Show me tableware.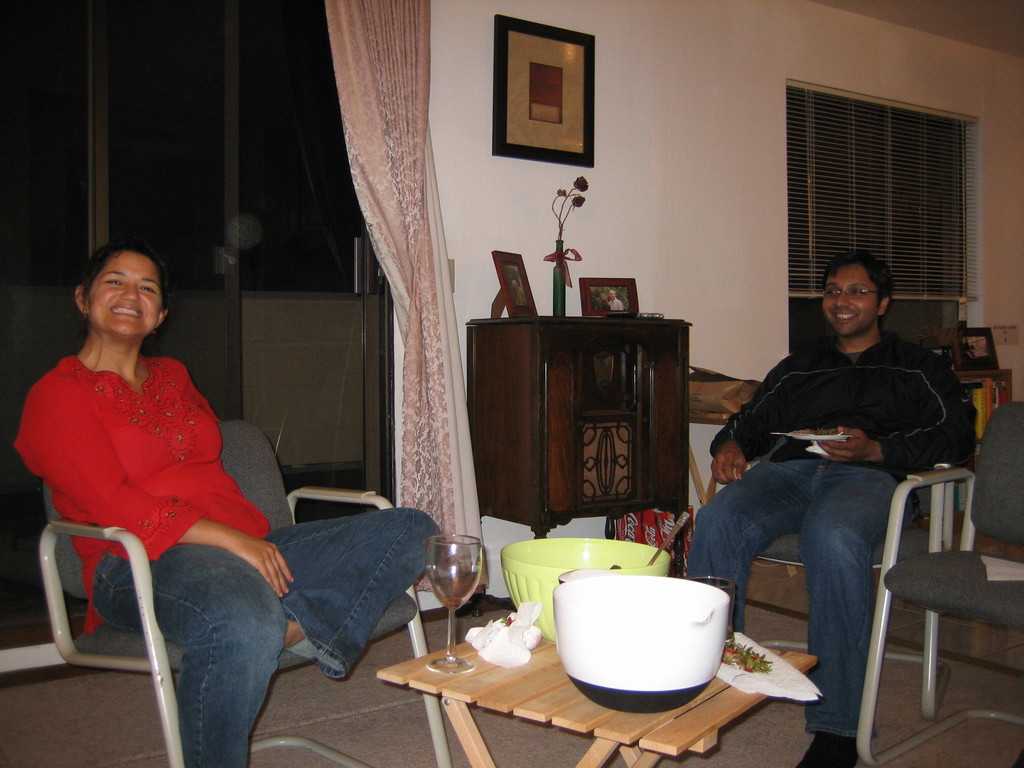
tableware is here: (x1=768, y1=426, x2=850, y2=447).
